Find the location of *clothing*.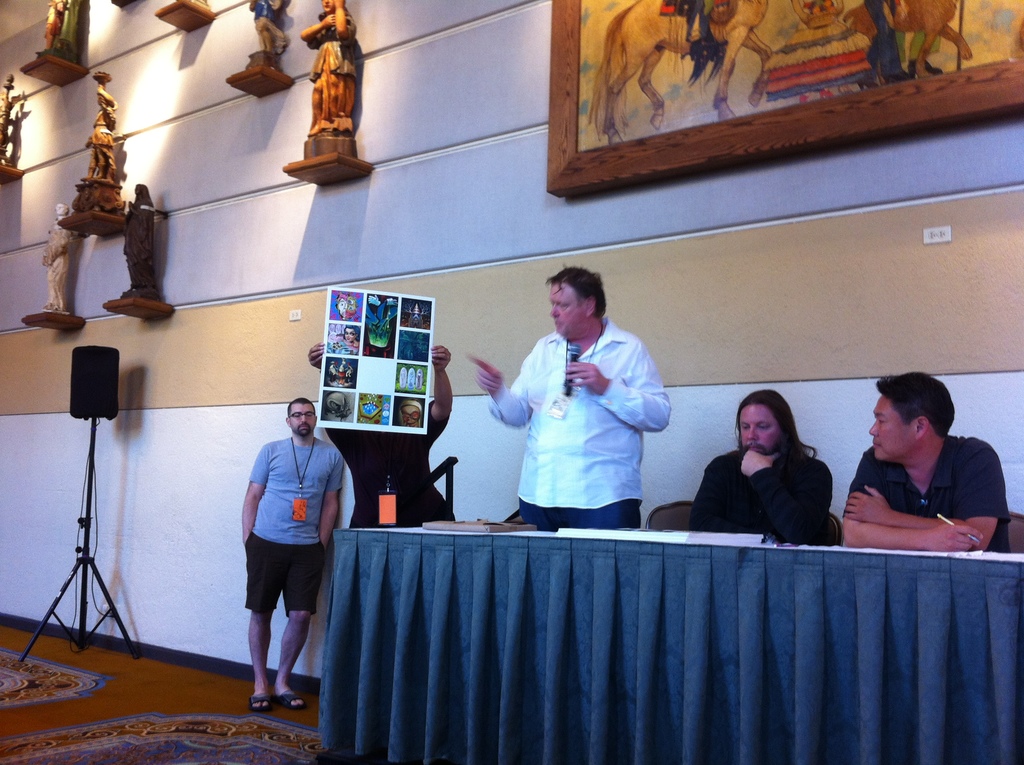
Location: 328 417 463 529.
